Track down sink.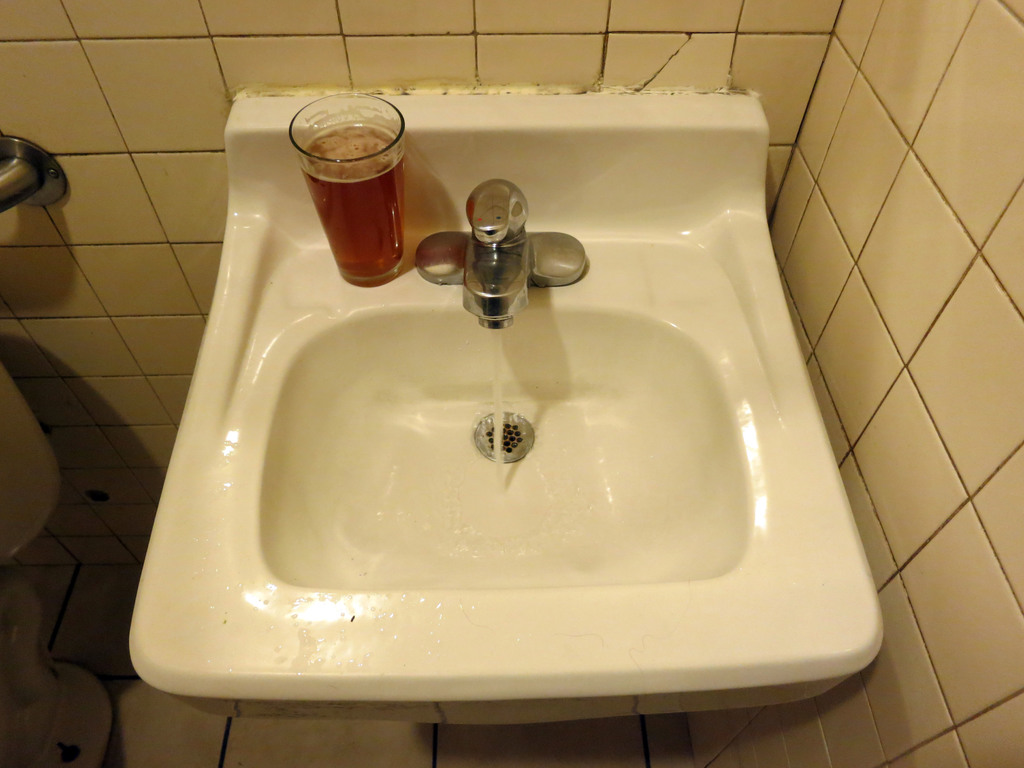
Tracked to 127/90/891/720.
